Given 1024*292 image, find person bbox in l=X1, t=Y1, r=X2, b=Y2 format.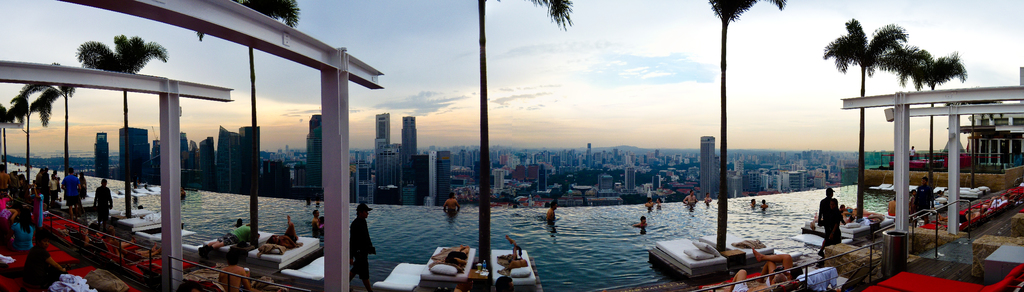
l=819, t=198, r=847, b=261.
